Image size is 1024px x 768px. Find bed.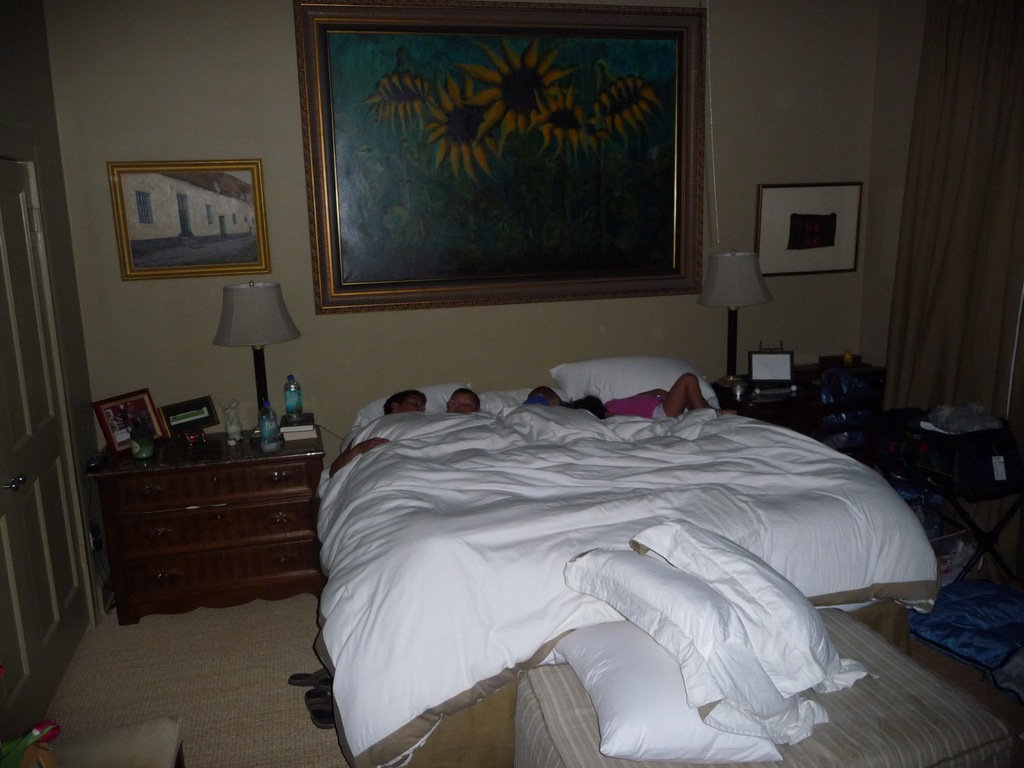
bbox=[201, 262, 931, 733].
